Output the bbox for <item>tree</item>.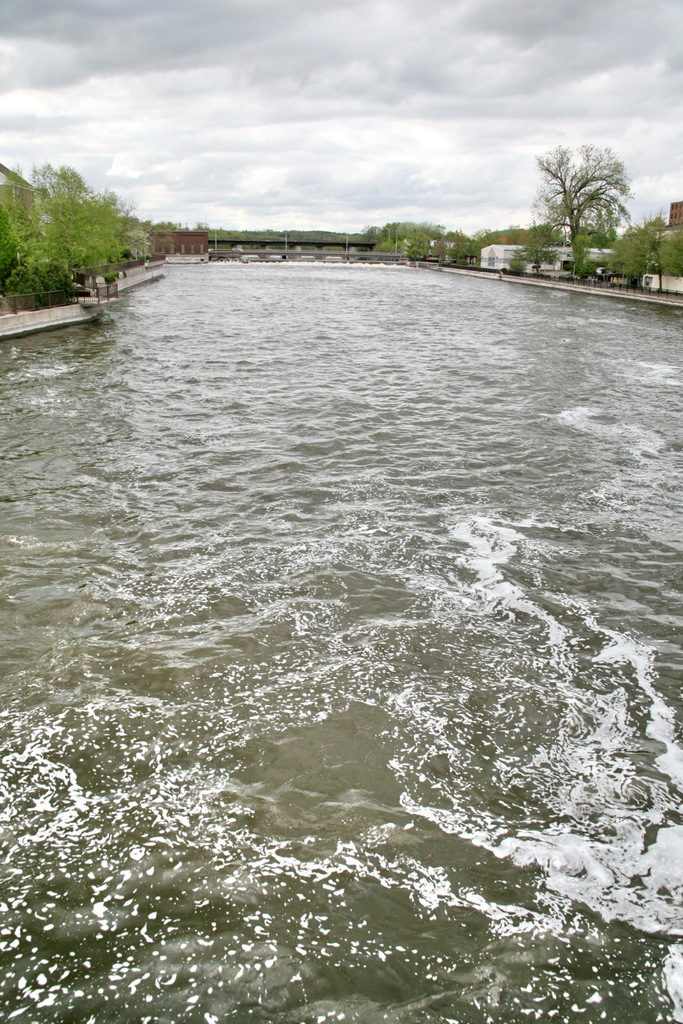
region(550, 138, 625, 260).
